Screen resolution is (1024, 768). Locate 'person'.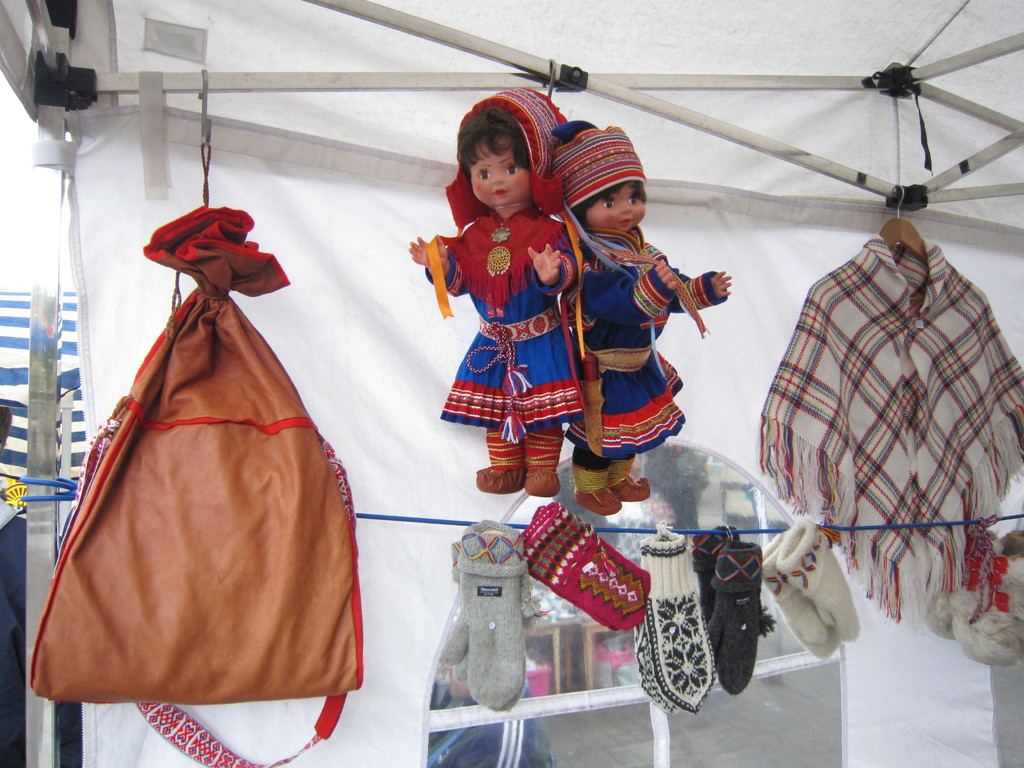
box(533, 113, 723, 495).
